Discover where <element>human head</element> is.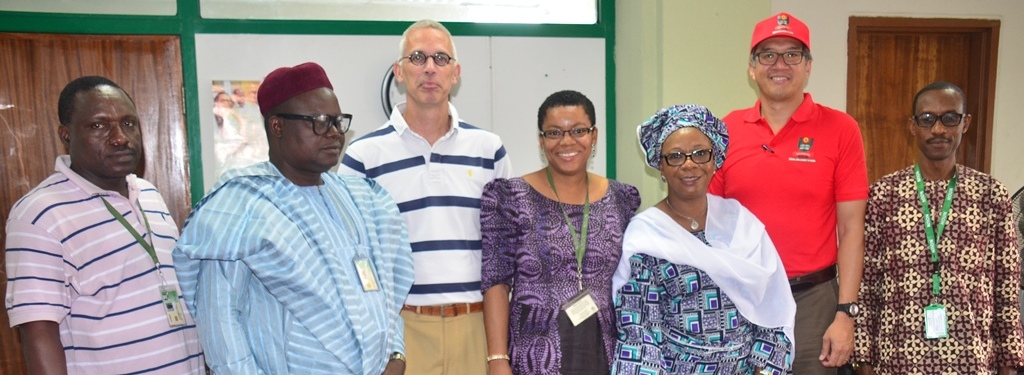
Discovered at [x1=535, y1=87, x2=599, y2=175].
